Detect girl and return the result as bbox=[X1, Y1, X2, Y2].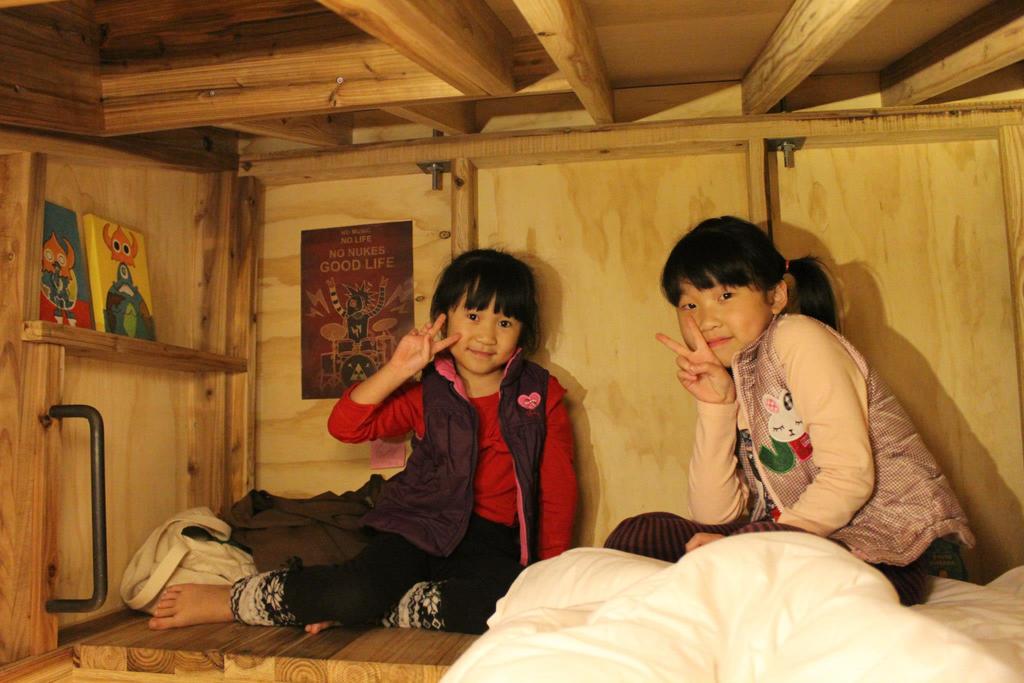
bbox=[655, 217, 979, 547].
